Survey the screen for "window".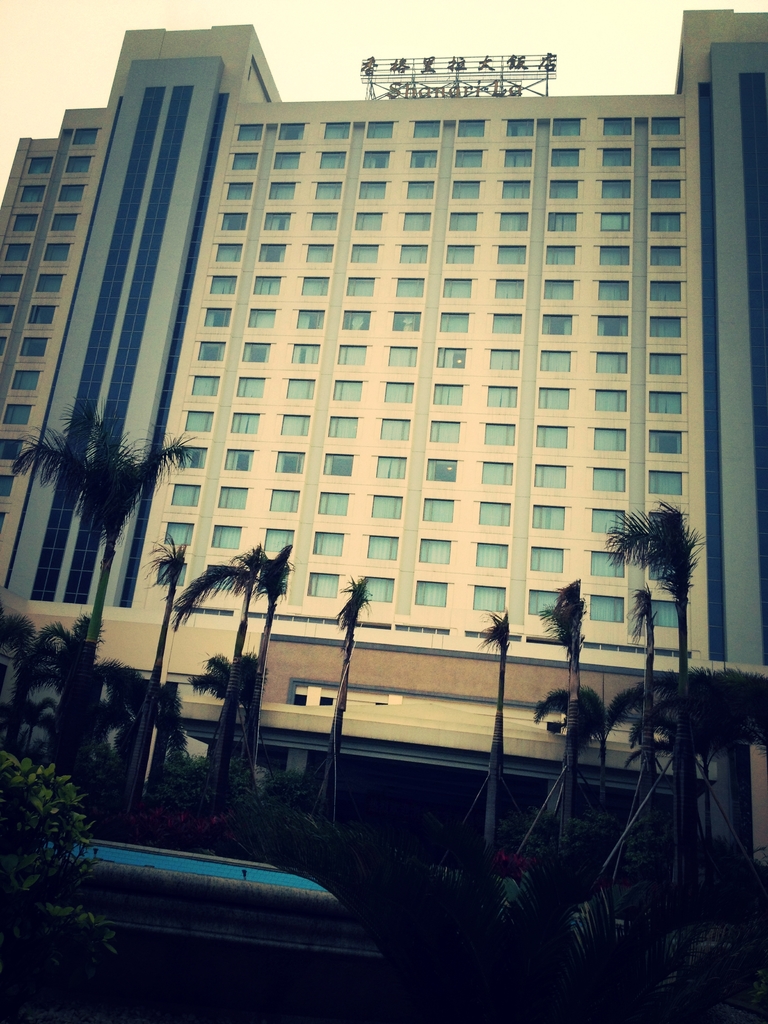
Survey found: [441,278,472,296].
